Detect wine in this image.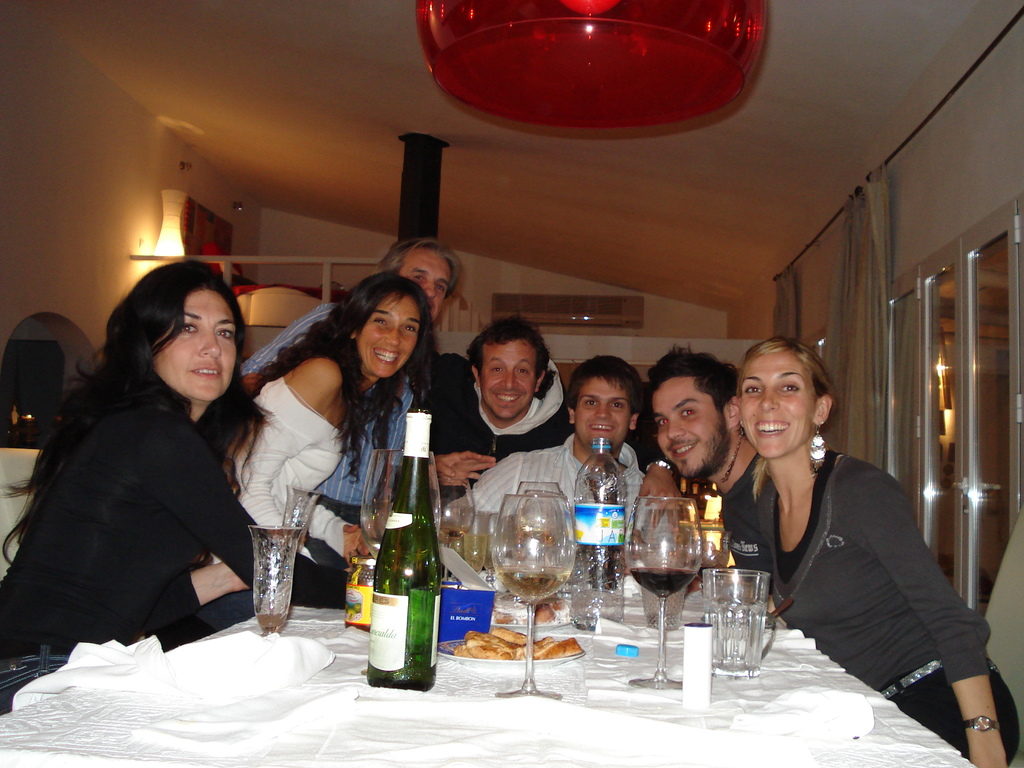
Detection: 361/500/388/559.
